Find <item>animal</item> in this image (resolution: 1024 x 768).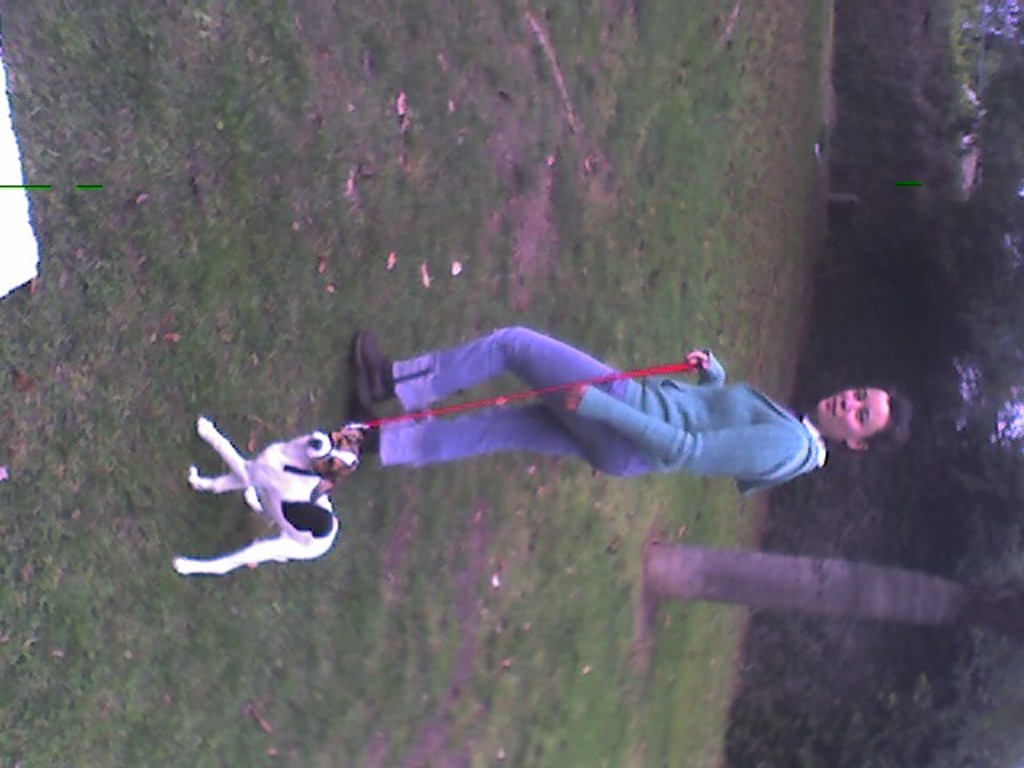
crop(174, 418, 357, 581).
